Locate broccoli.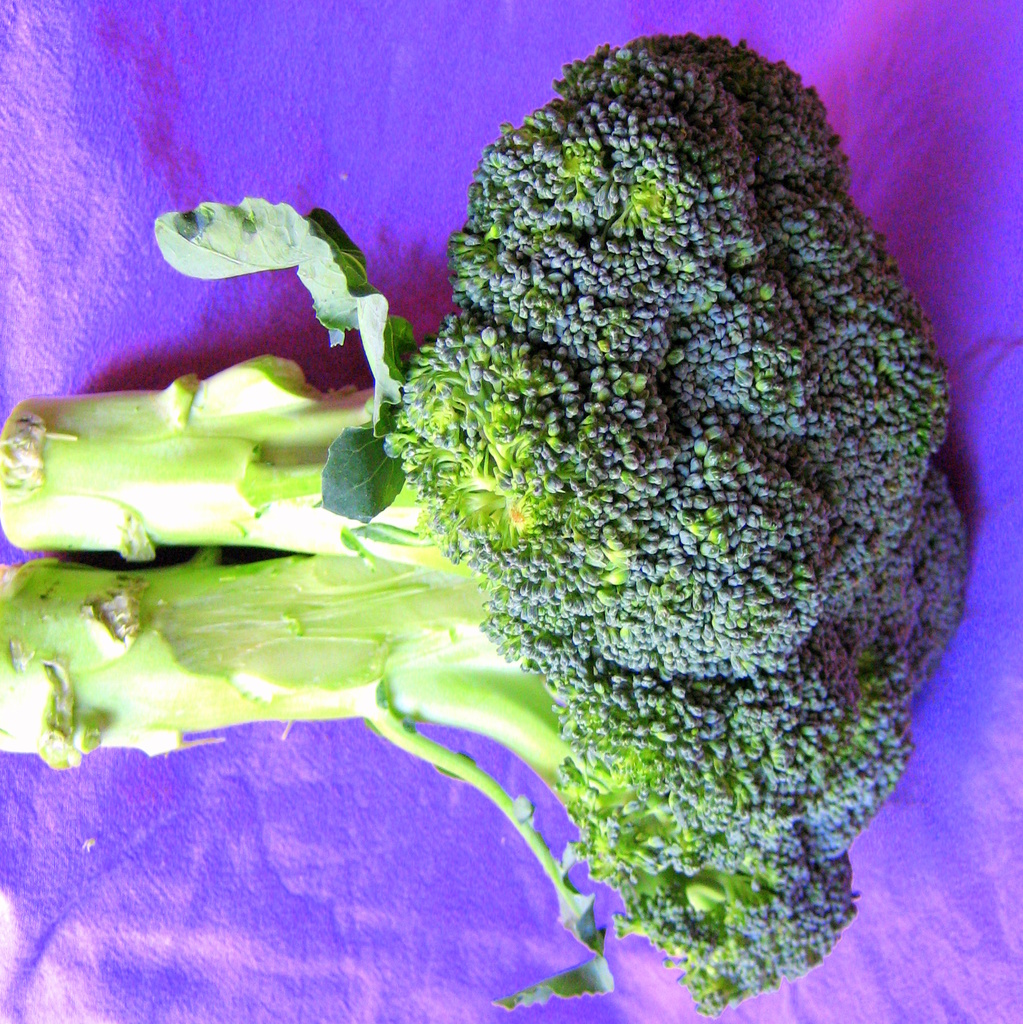
Bounding box: (x1=0, y1=35, x2=948, y2=674).
